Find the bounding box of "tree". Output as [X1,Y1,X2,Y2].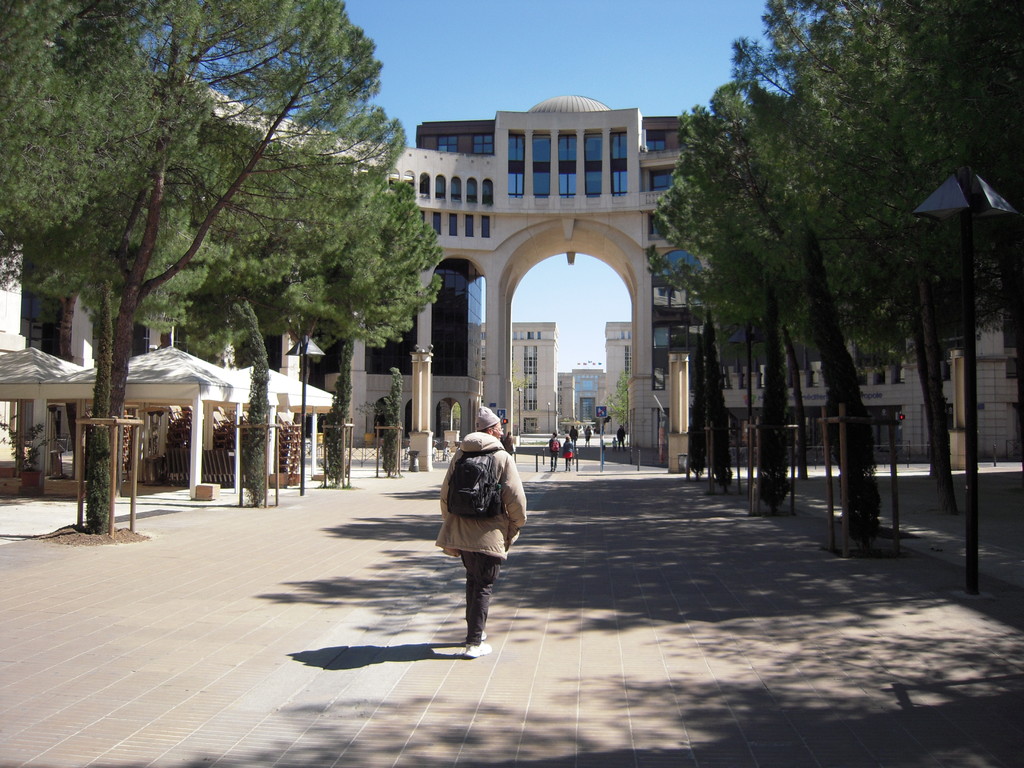
[382,360,403,475].
